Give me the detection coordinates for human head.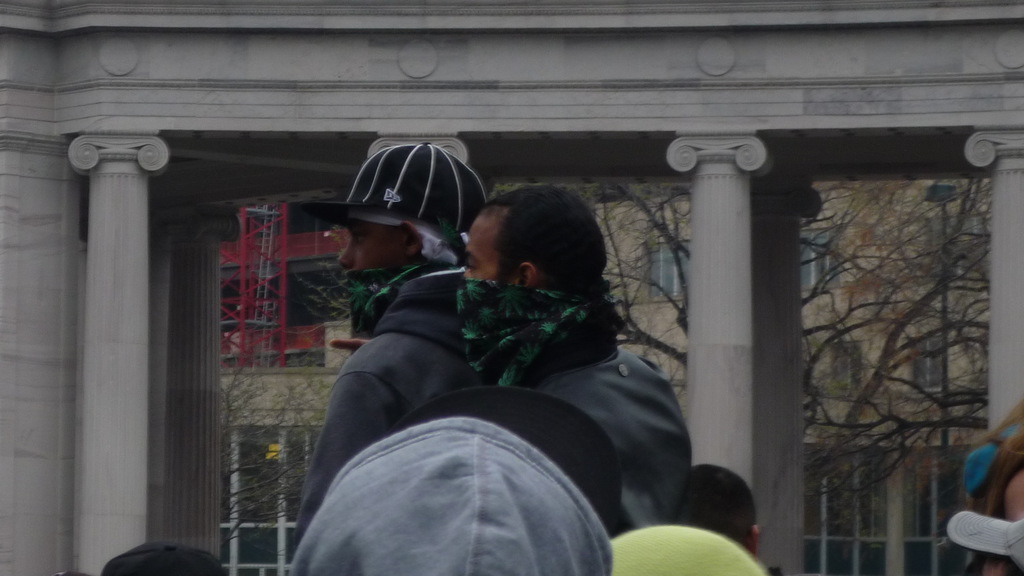
select_region(456, 174, 614, 299).
